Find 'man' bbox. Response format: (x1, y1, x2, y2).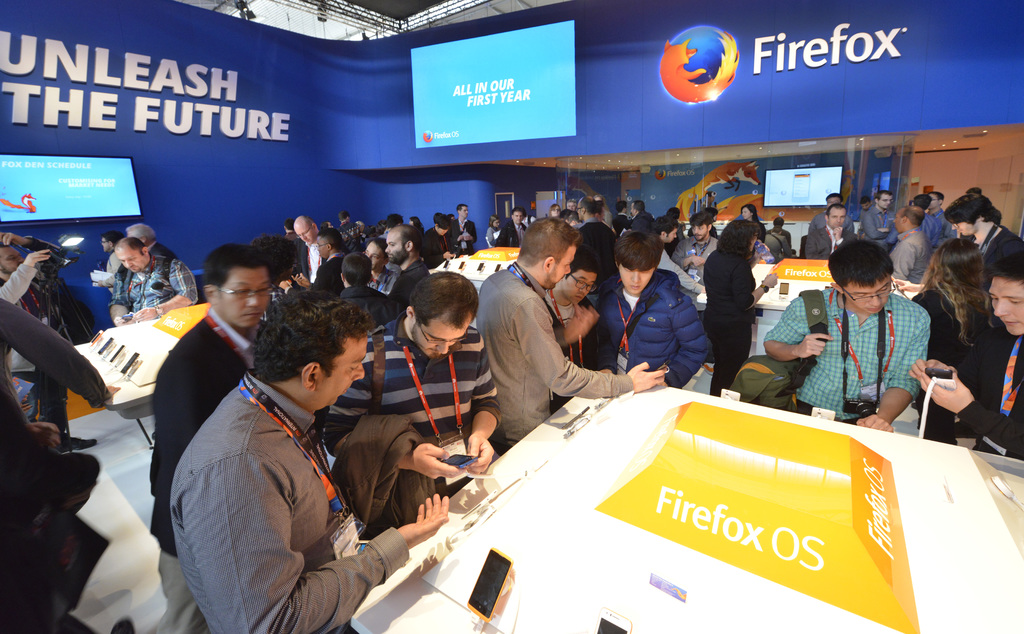
(543, 261, 597, 359).
